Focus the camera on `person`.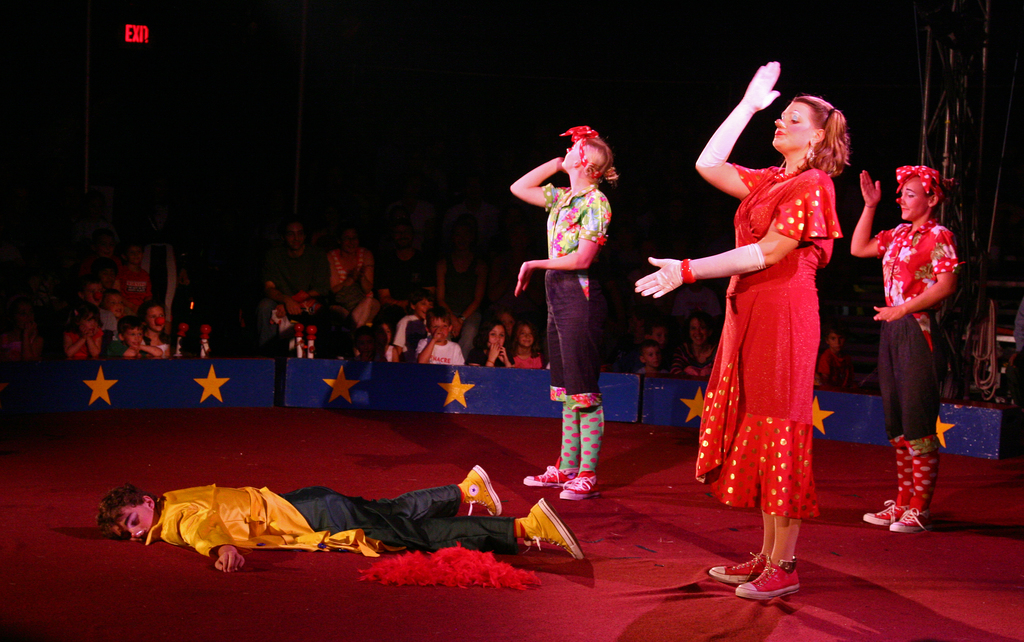
Focus region: rect(678, 320, 715, 374).
